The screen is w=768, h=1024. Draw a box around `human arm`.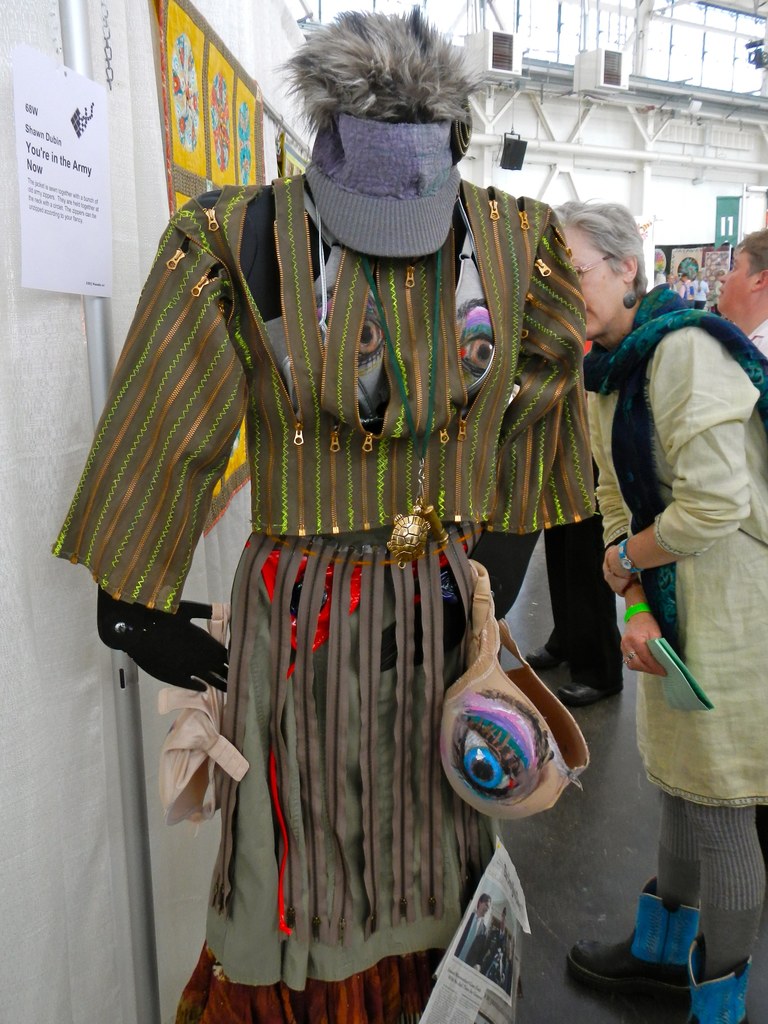
<bbox>727, 330, 767, 383</bbox>.
